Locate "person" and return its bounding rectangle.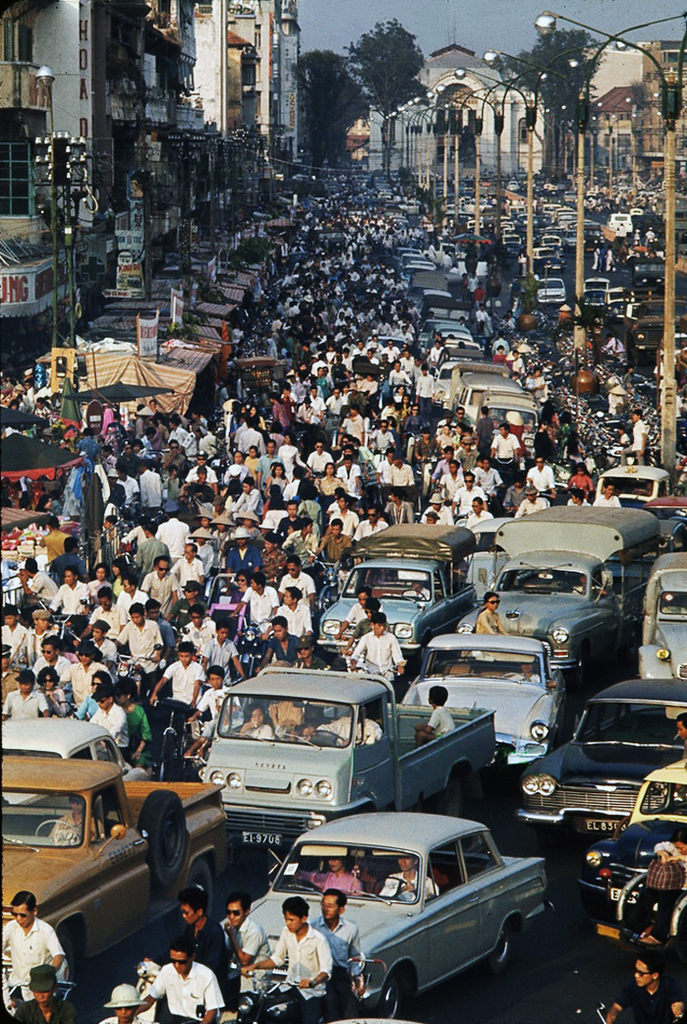
<box>16,959,82,1023</box>.
